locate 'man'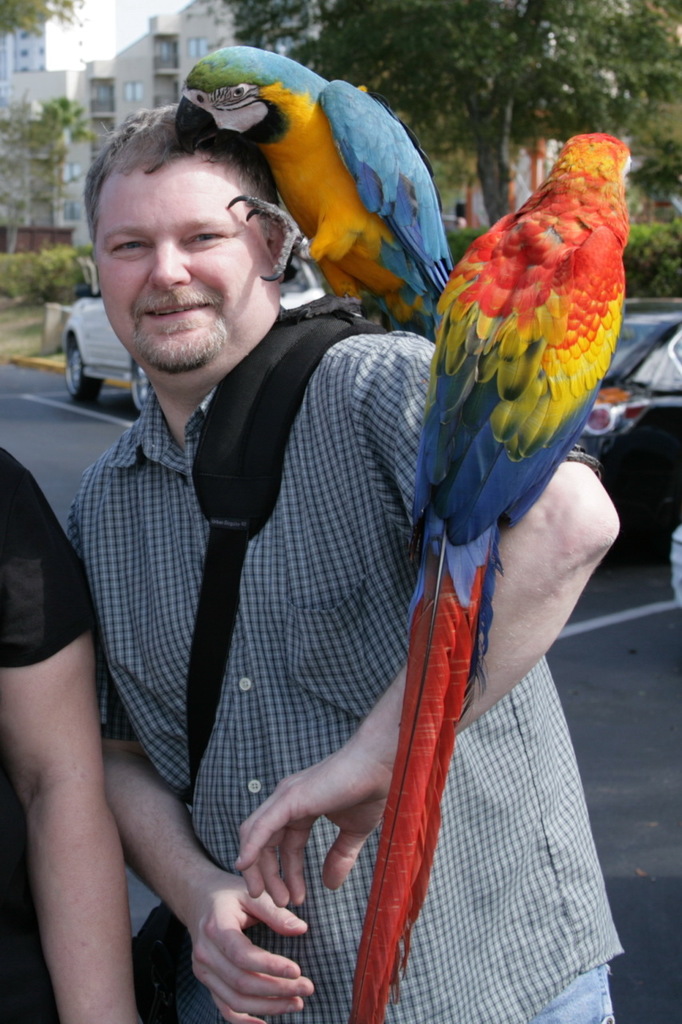
(35, 55, 568, 1023)
